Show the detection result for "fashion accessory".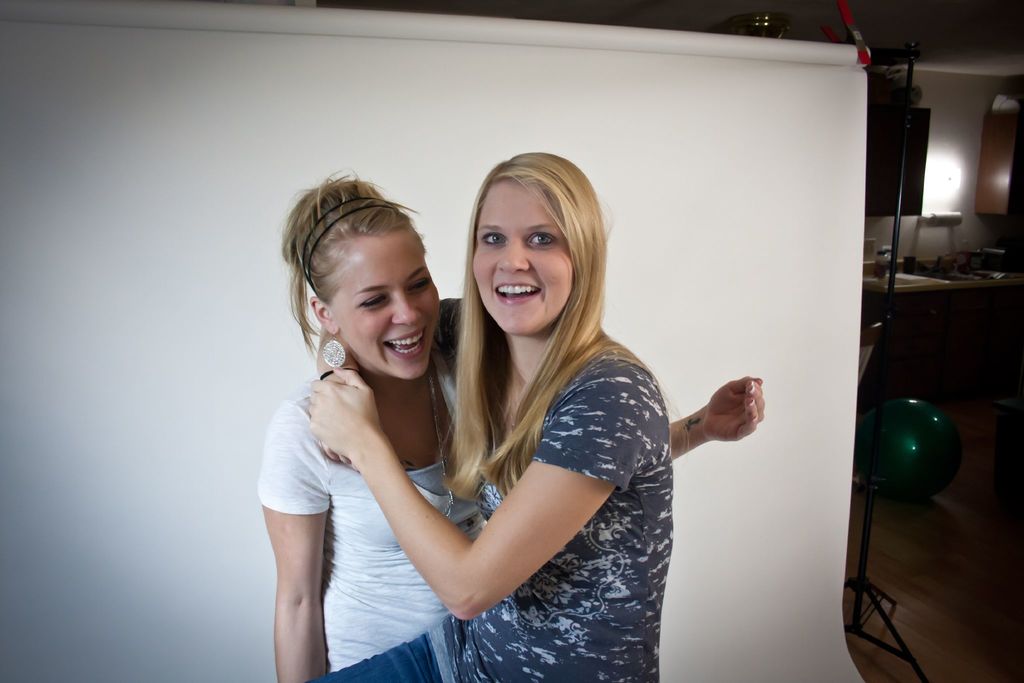
[left=321, top=331, right=348, bottom=370].
